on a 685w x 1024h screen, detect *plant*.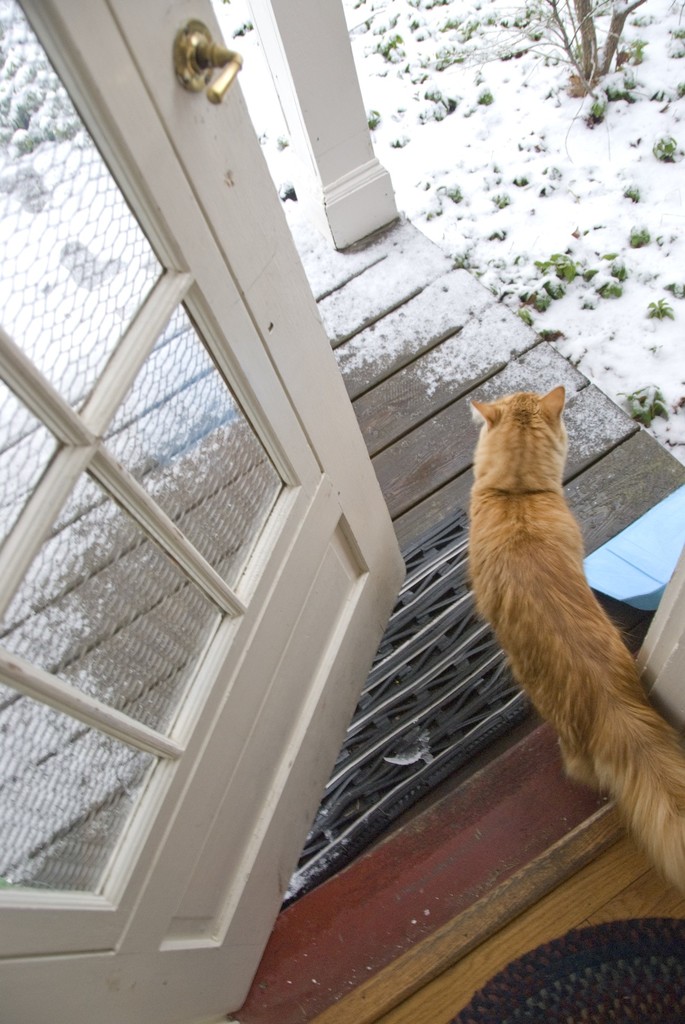
select_region(649, 132, 672, 161).
